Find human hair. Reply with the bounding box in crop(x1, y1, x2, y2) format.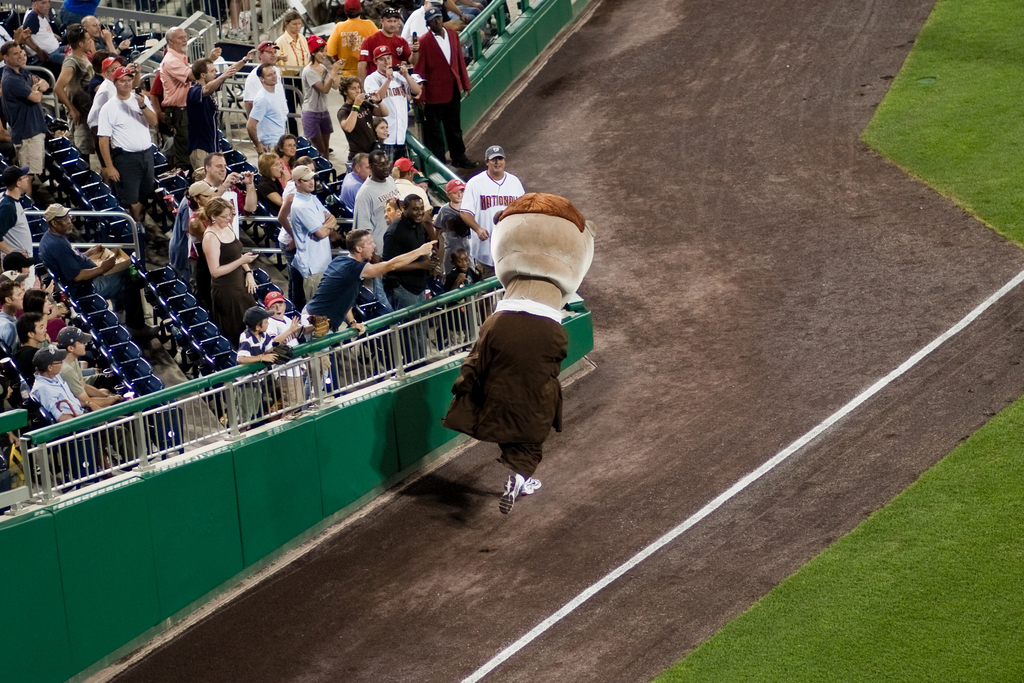
crop(205, 152, 223, 173).
